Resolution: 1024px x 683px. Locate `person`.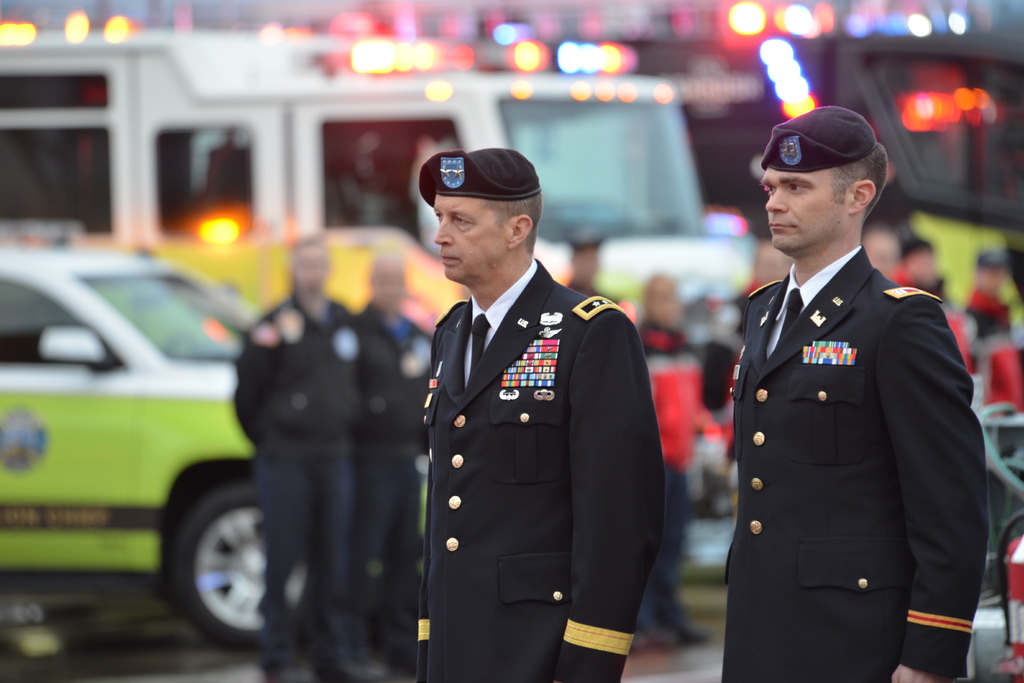
232, 230, 384, 682.
